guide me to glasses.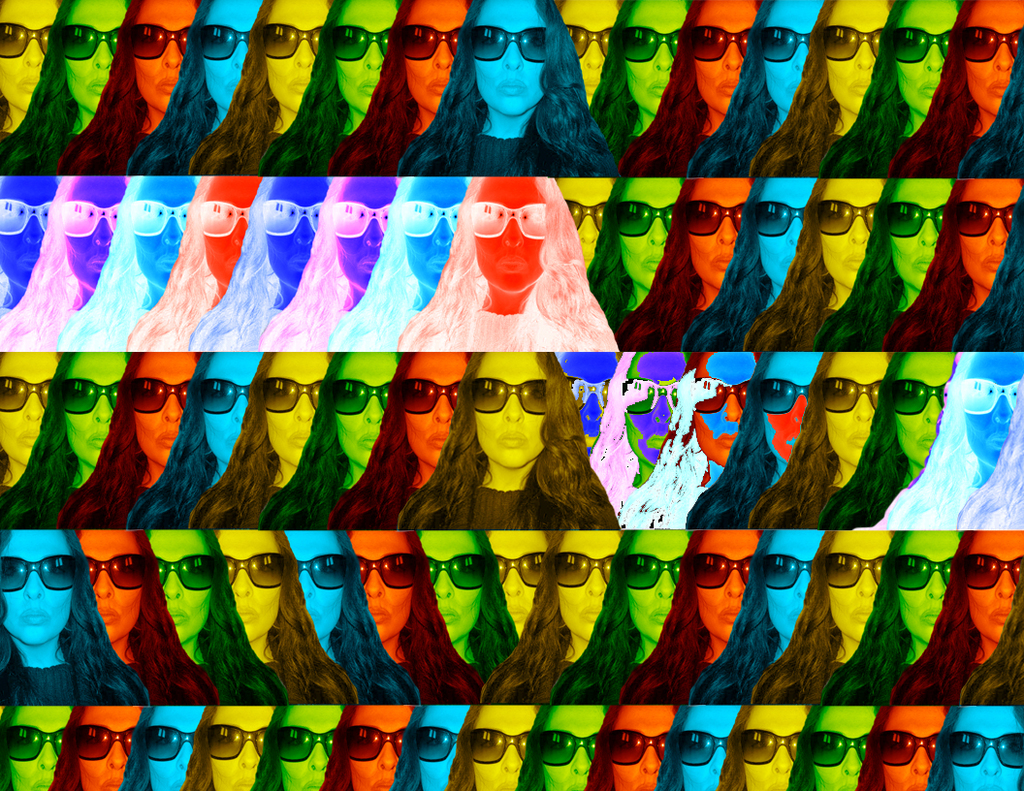
Guidance: bbox(811, 554, 891, 585).
